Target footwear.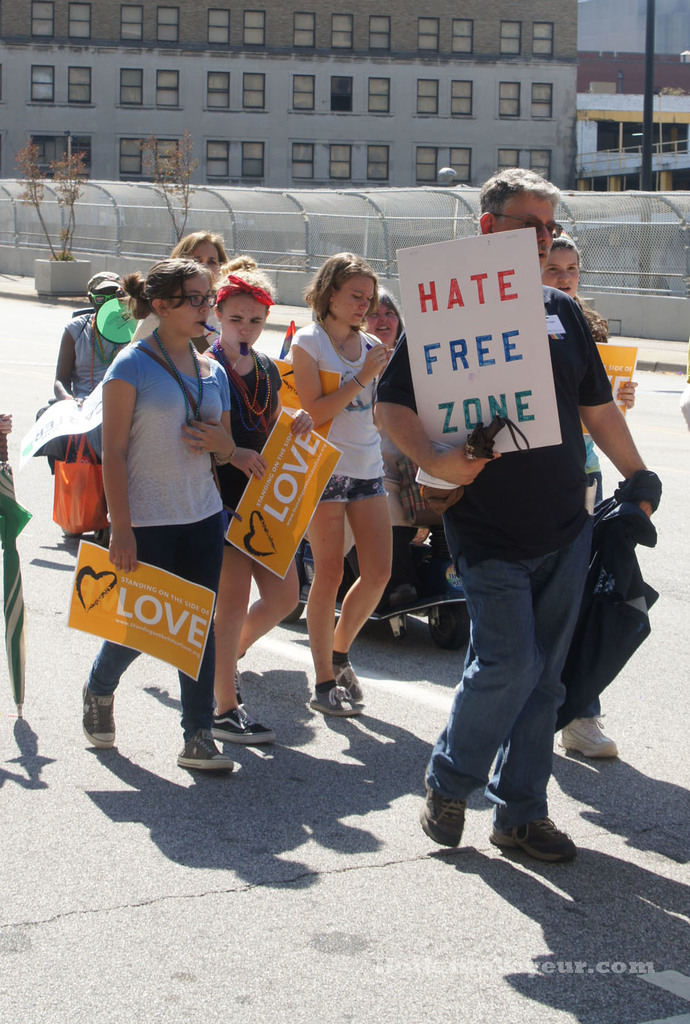
Target region: pyautogui.locateOnScreen(419, 761, 464, 852).
